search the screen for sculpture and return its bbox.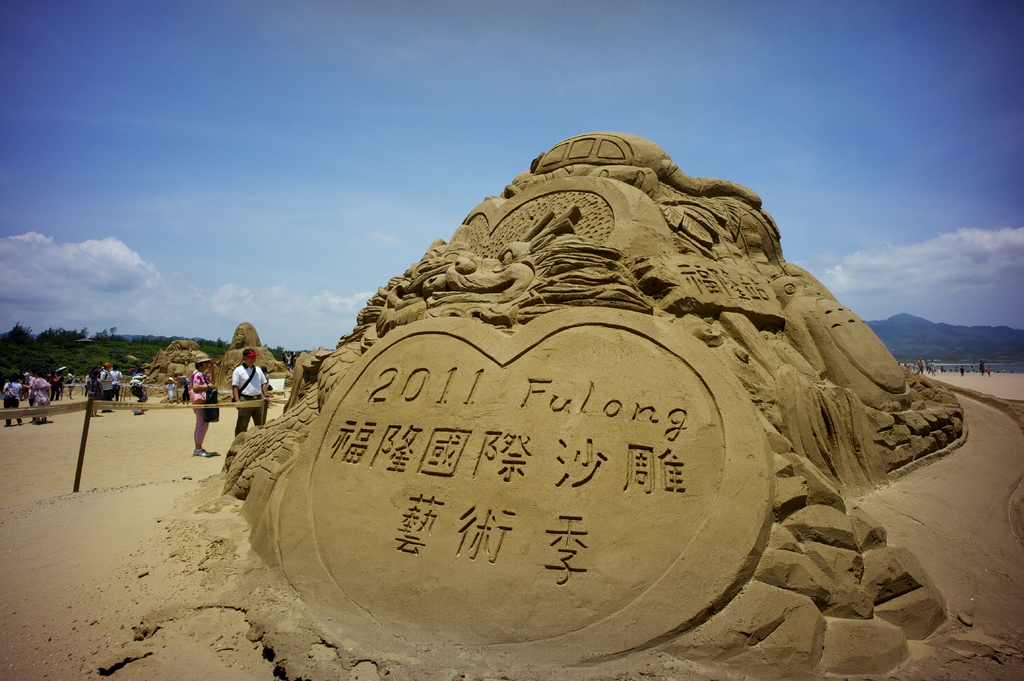
Found: [143, 340, 211, 390].
